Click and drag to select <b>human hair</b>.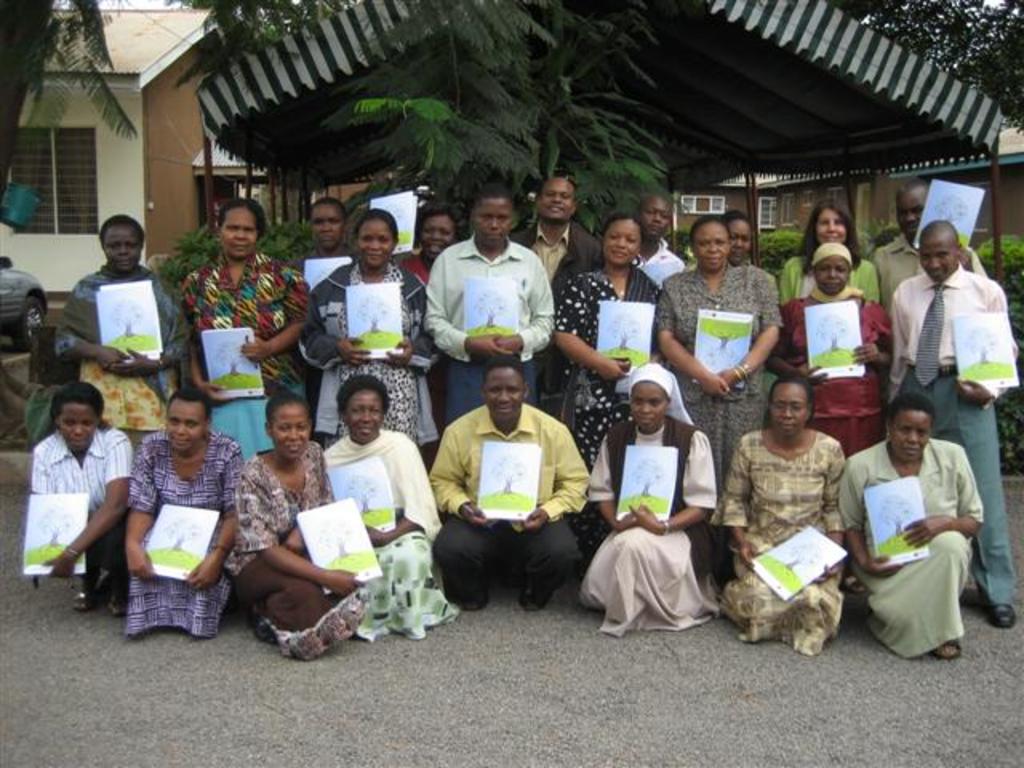
Selection: region(722, 205, 749, 221).
